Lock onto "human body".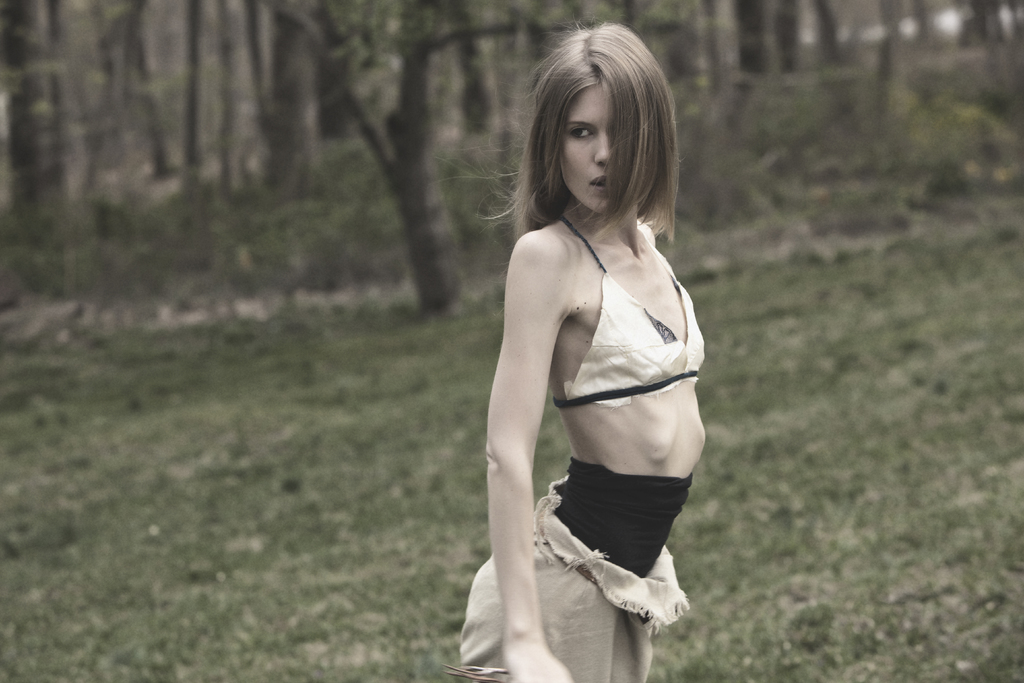
Locked: region(452, 63, 721, 682).
